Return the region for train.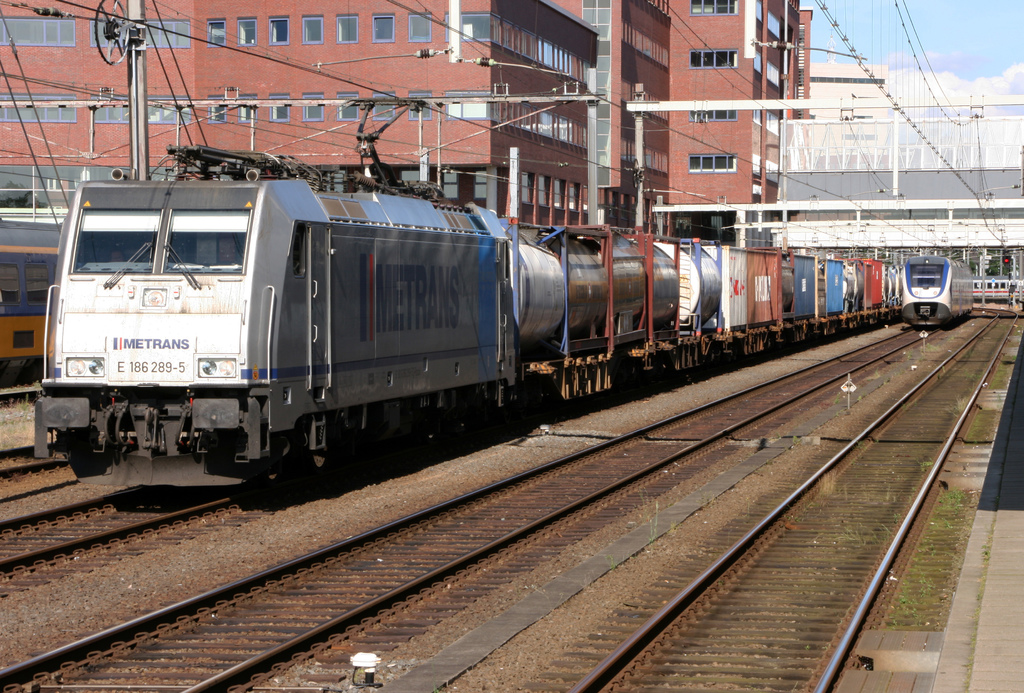
bbox(892, 247, 980, 336).
